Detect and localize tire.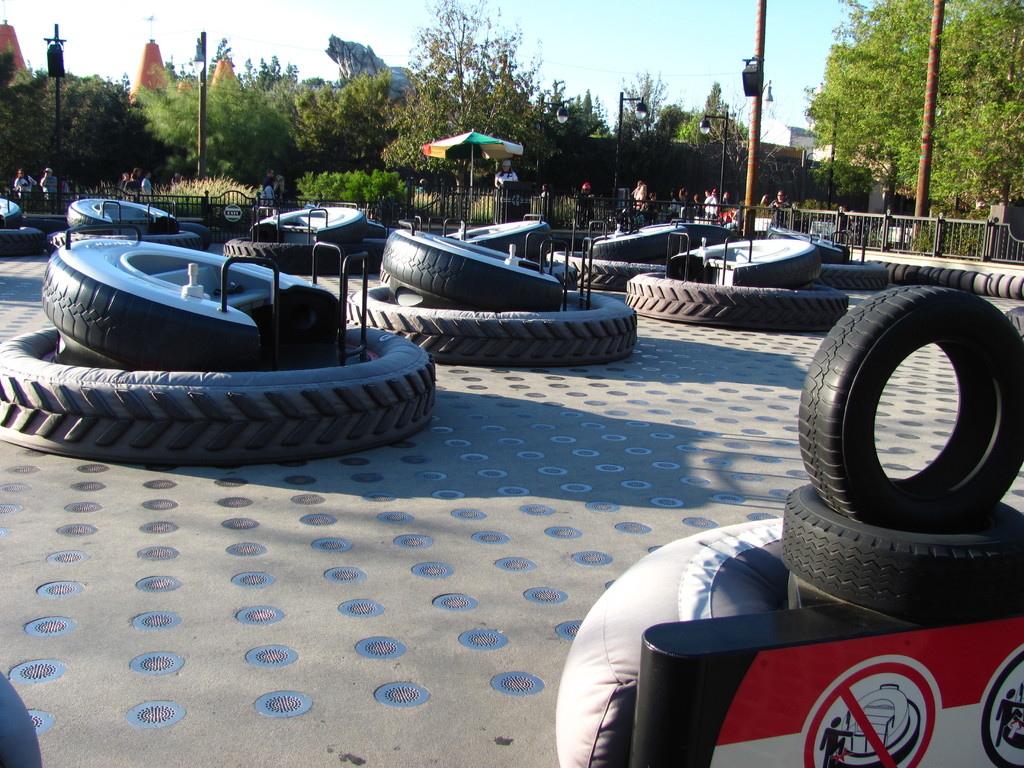
Localized at detection(625, 271, 847, 330).
